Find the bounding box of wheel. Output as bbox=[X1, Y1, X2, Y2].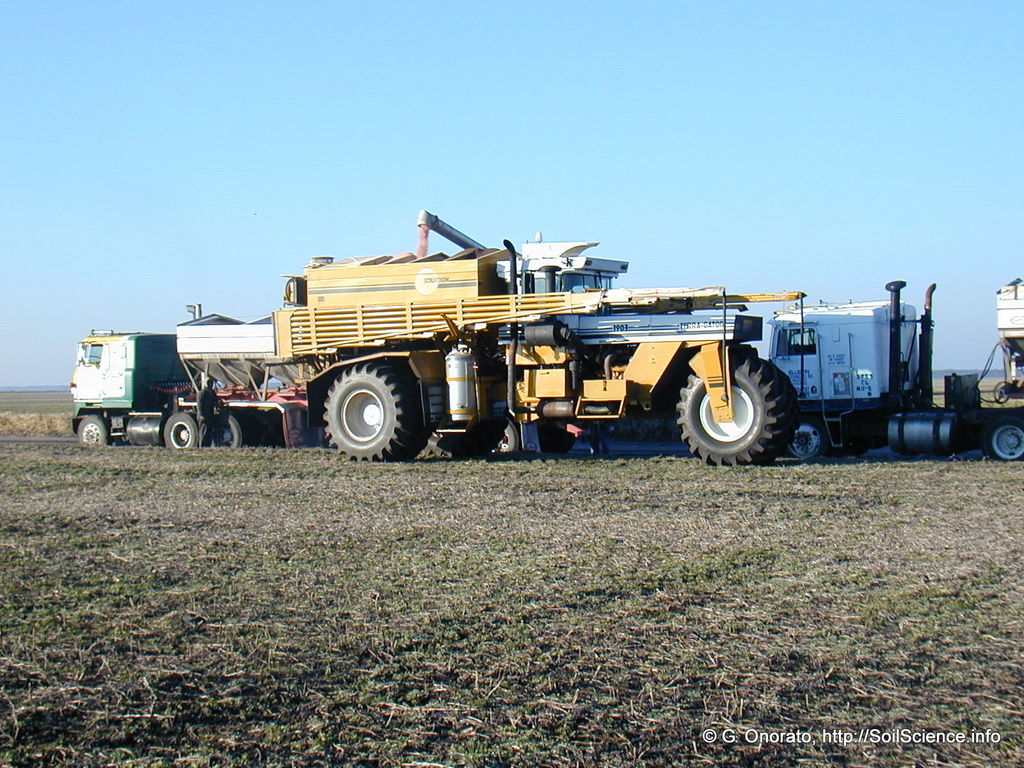
bbox=[170, 419, 202, 444].
